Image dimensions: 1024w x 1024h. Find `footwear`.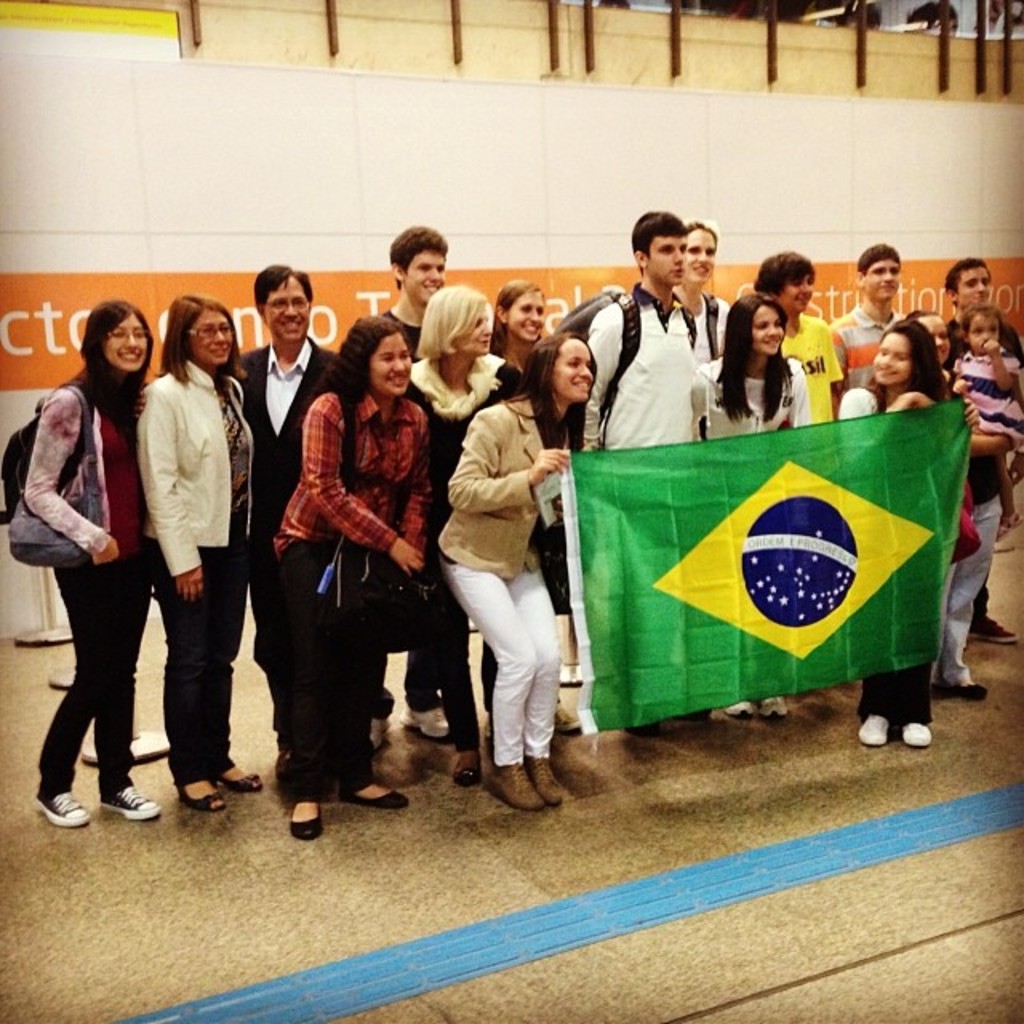
Rect(758, 691, 784, 720).
